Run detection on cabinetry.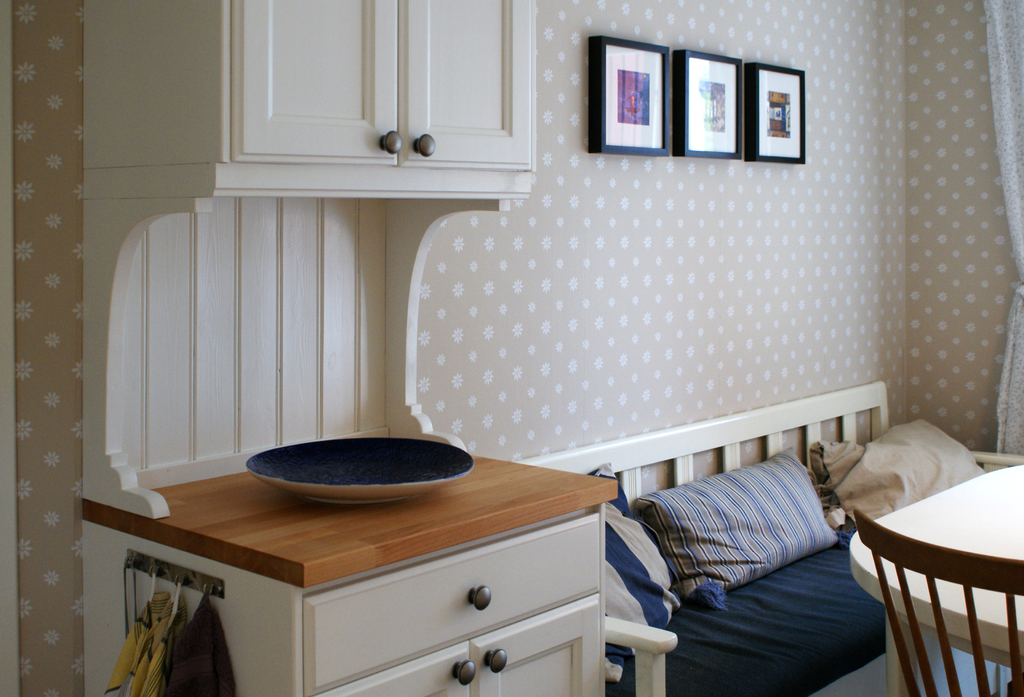
Result: bbox=(83, 0, 533, 500).
